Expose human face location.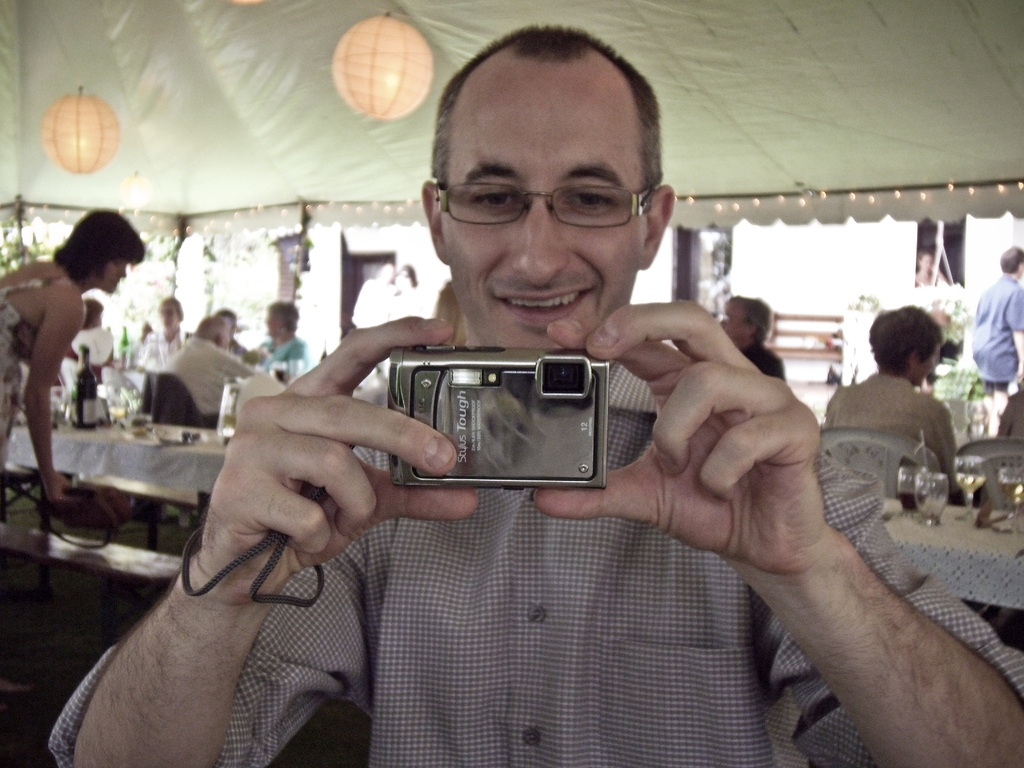
Exposed at [435,51,646,346].
